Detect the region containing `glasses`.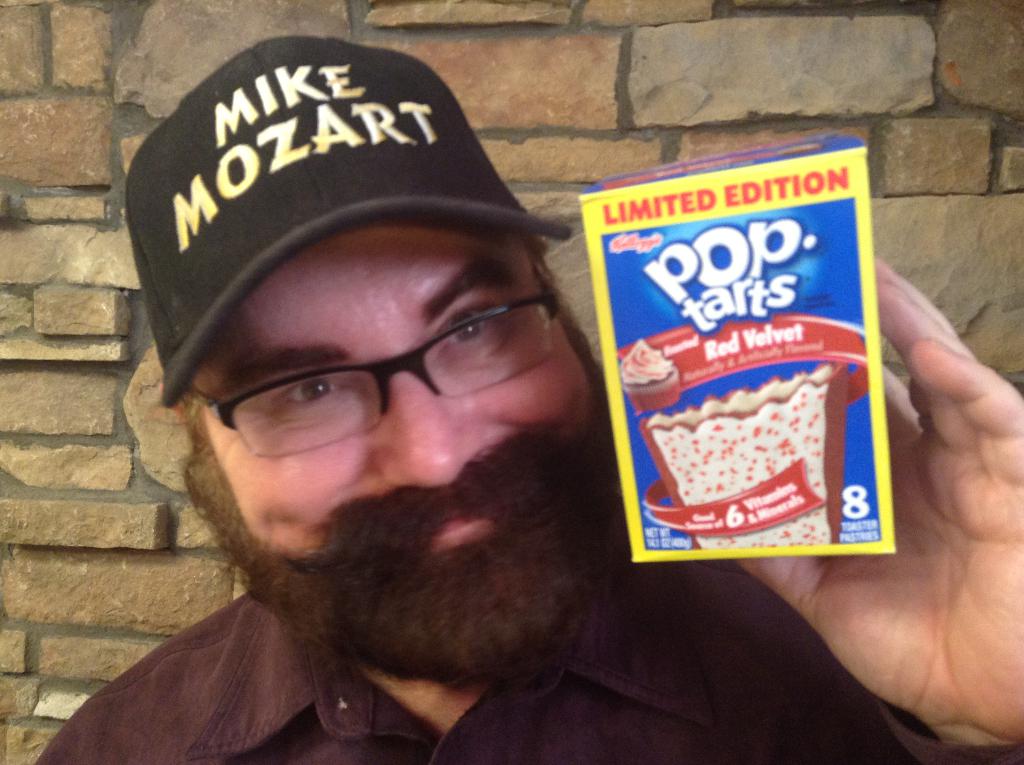
(left=138, top=271, right=581, bottom=462).
